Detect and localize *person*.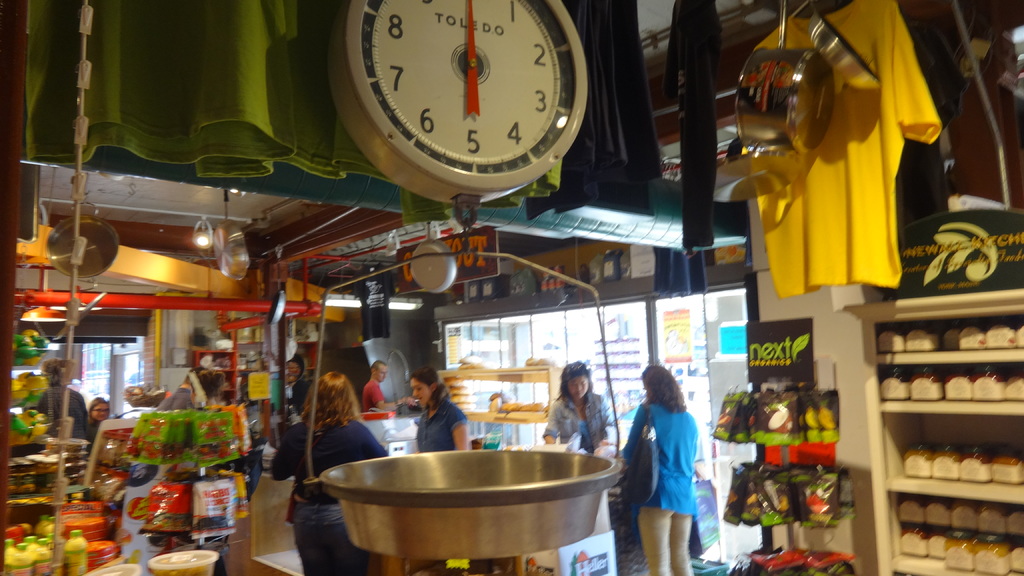
Localized at (x1=542, y1=360, x2=611, y2=453).
